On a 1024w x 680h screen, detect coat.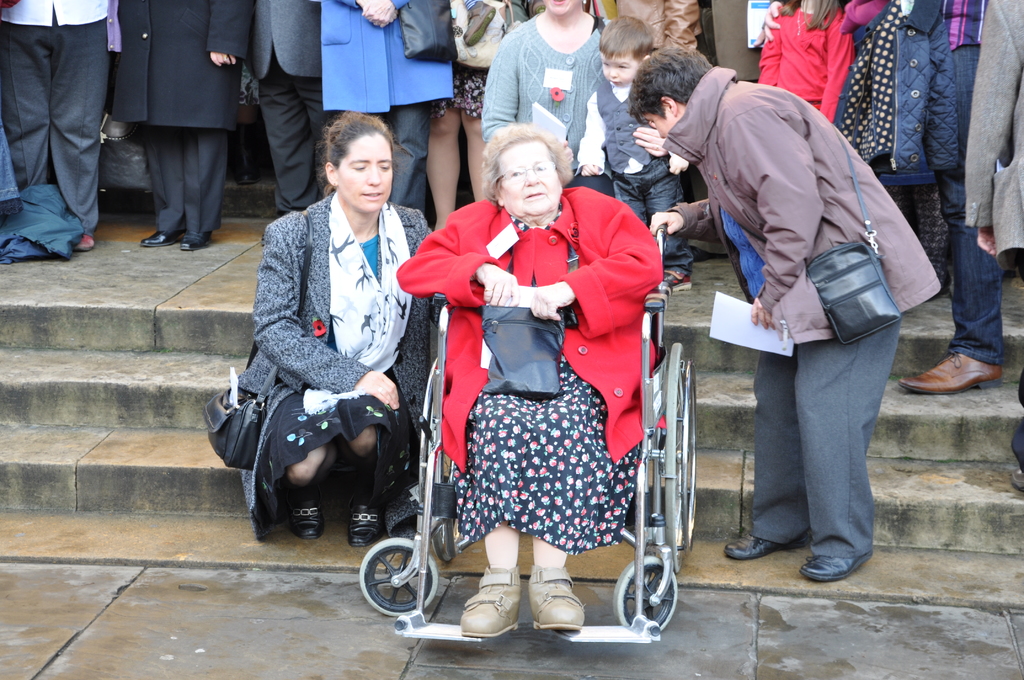
left=109, top=0, right=250, bottom=135.
